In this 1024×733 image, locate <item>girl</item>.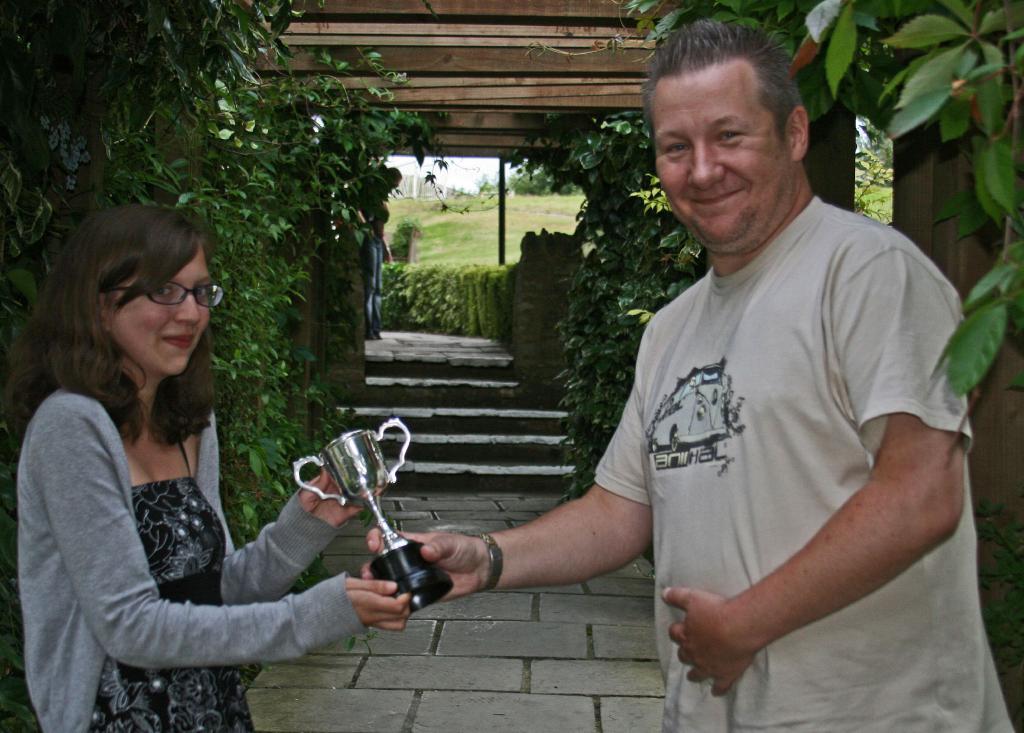
Bounding box: detection(19, 206, 413, 732).
